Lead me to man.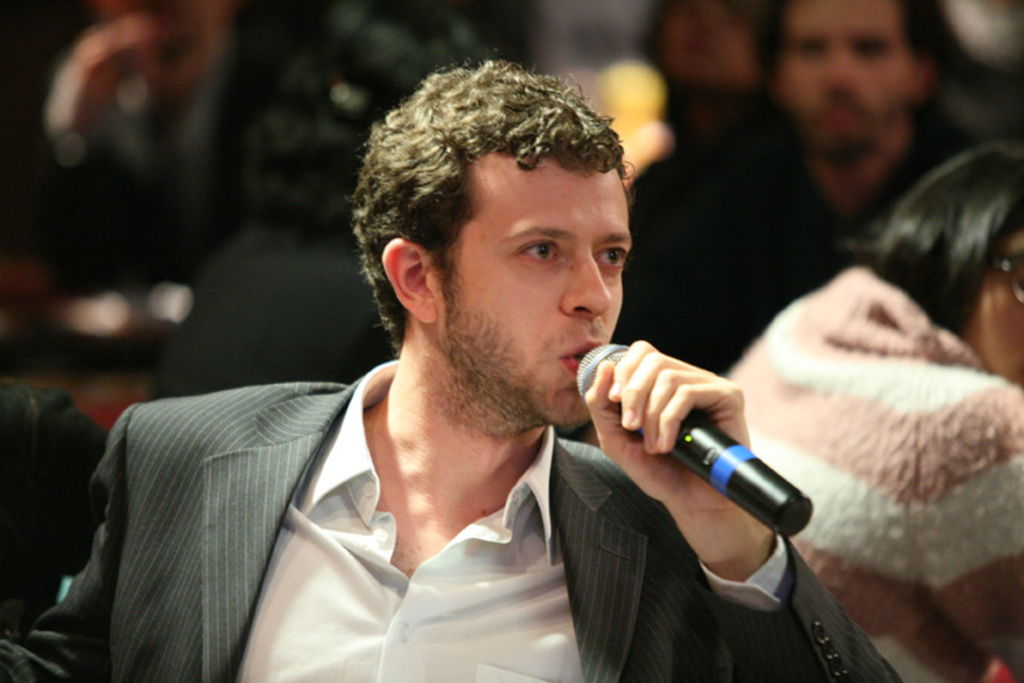
Lead to 131,83,810,673.
